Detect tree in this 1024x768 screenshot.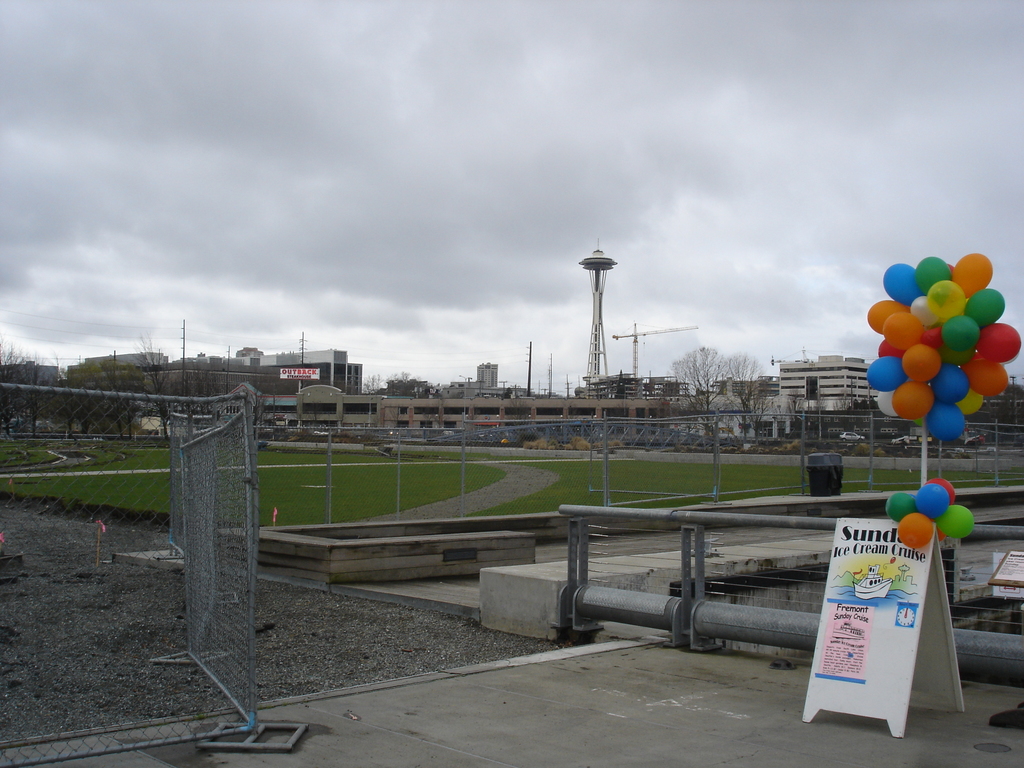
Detection: (723, 356, 770, 438).
